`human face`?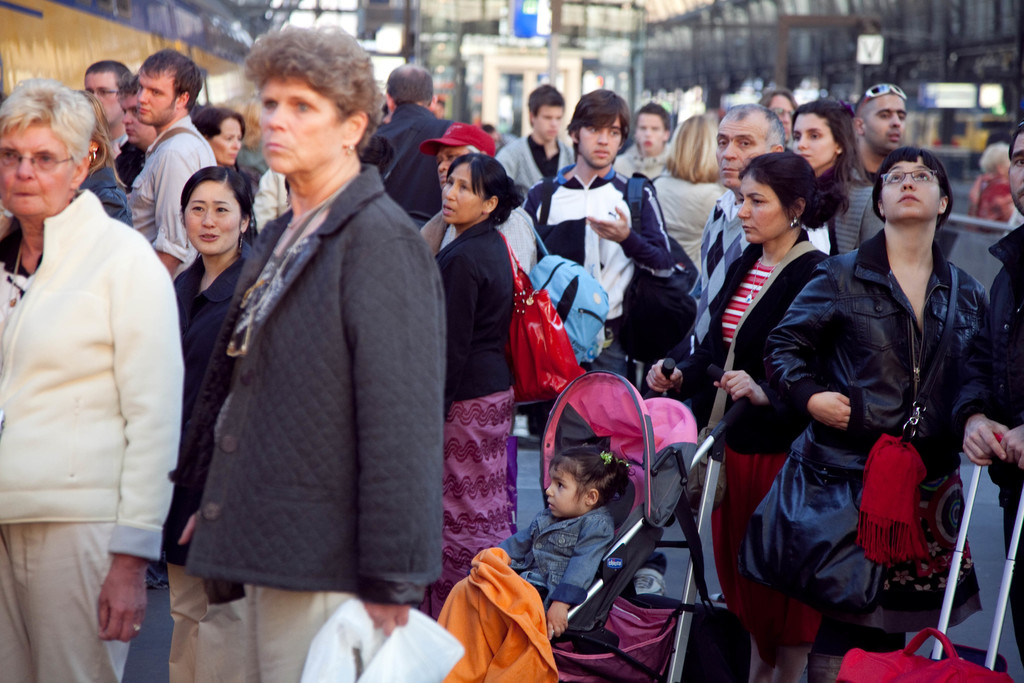
bbox=(442, 165, 486, 221)
